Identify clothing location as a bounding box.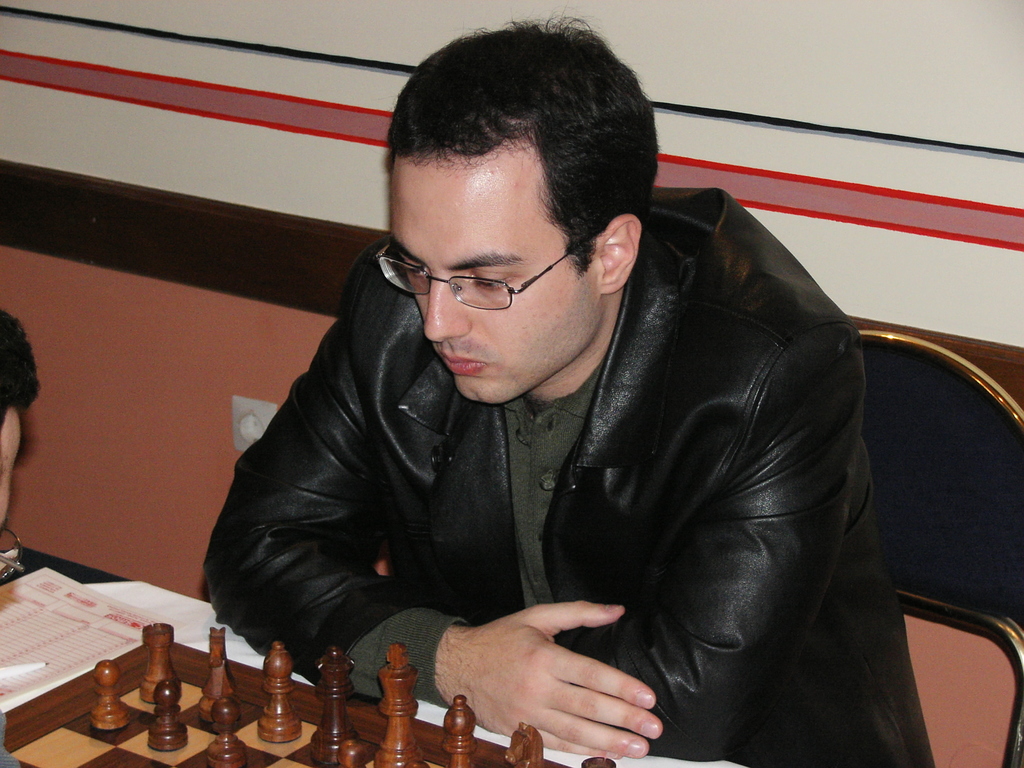
box=[213, 79, 891, 767].
